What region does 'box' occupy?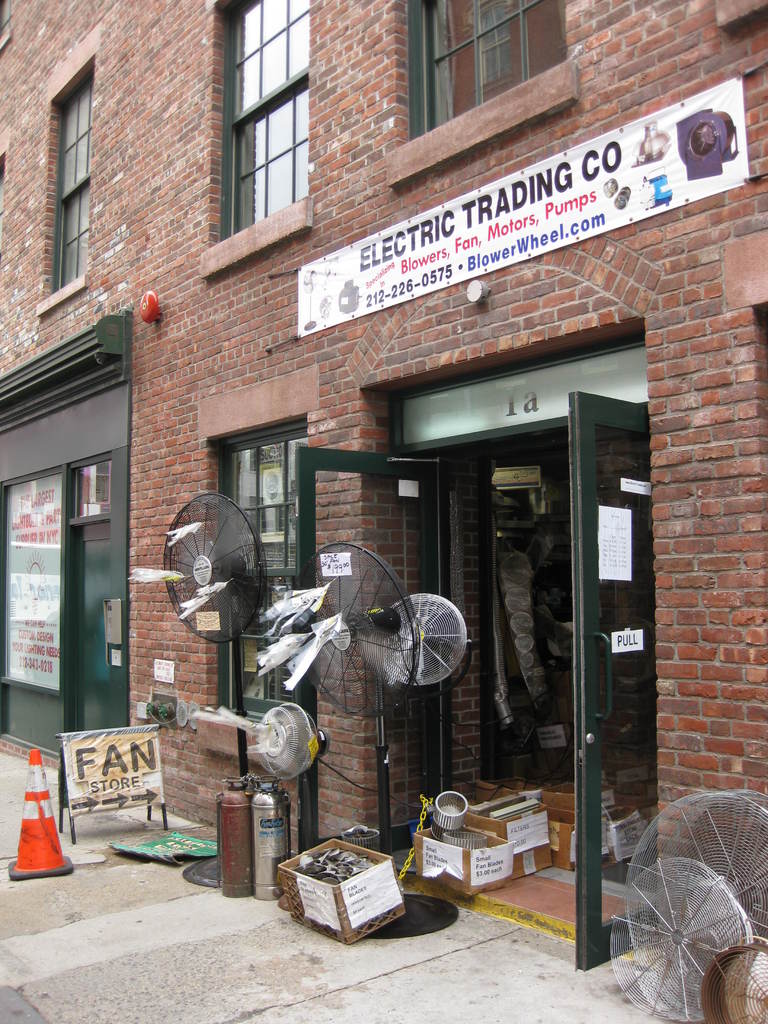
box=[596, 760, 646, 796].
